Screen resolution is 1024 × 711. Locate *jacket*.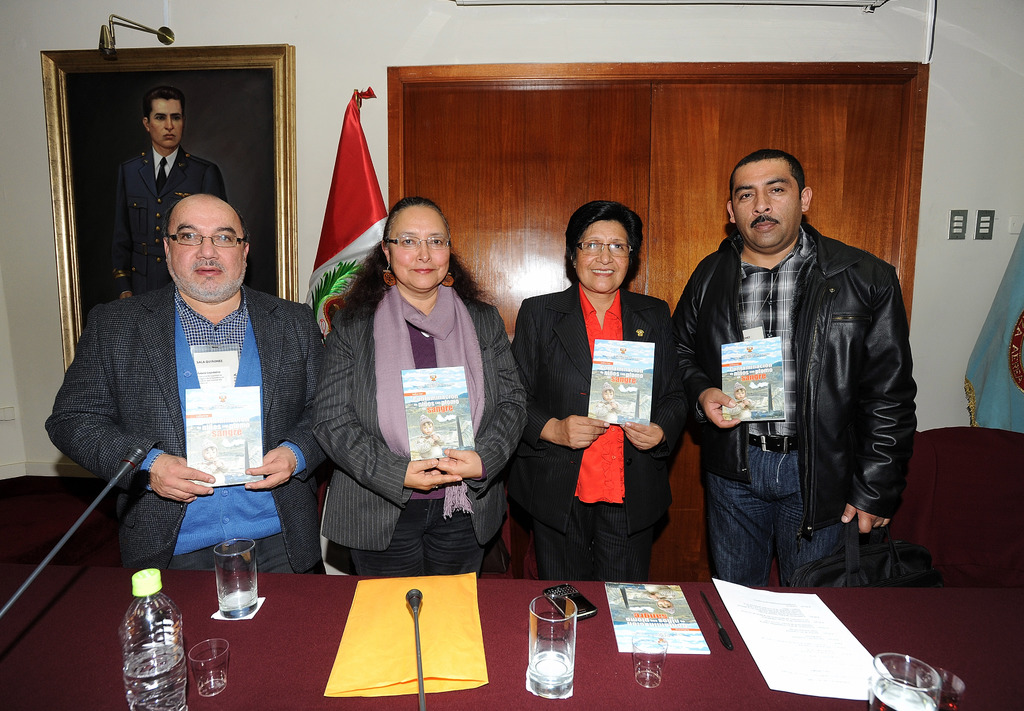
<box>677,170,917,559</box>.
